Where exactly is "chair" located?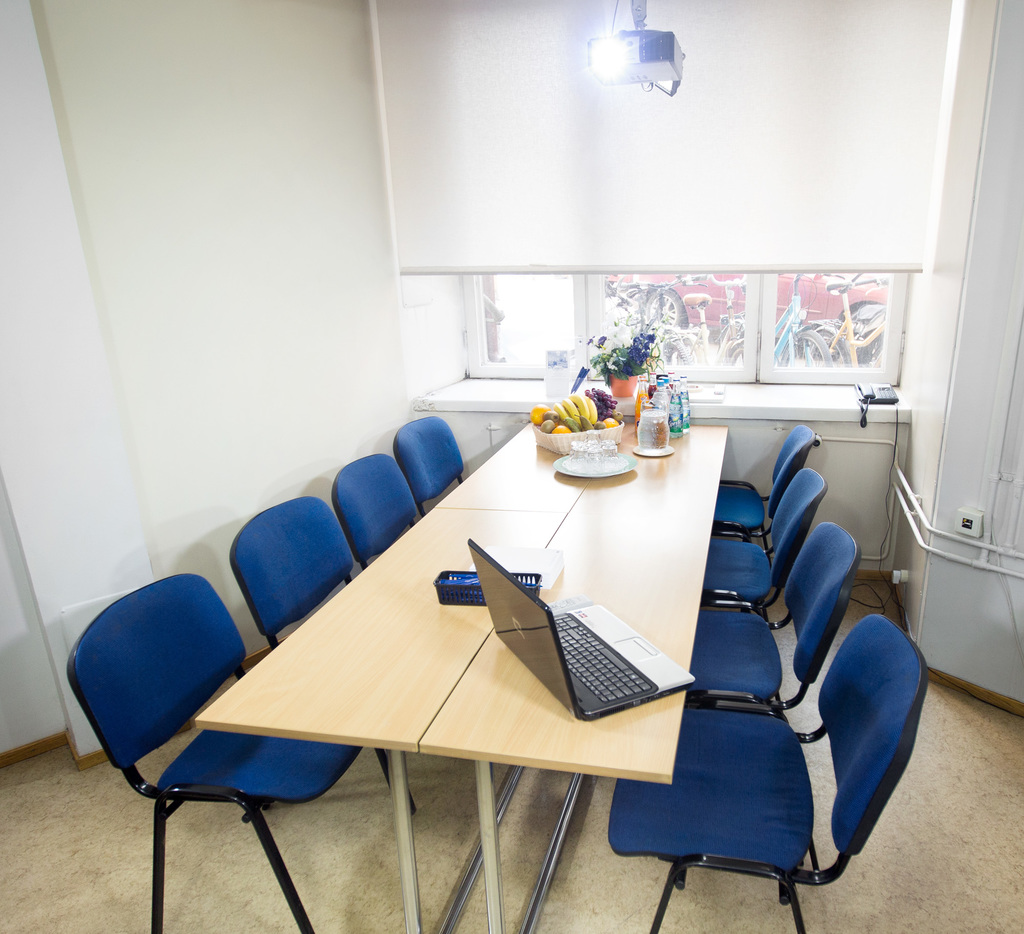
Its bounding box is BBox(713, 422, 819, 615).
